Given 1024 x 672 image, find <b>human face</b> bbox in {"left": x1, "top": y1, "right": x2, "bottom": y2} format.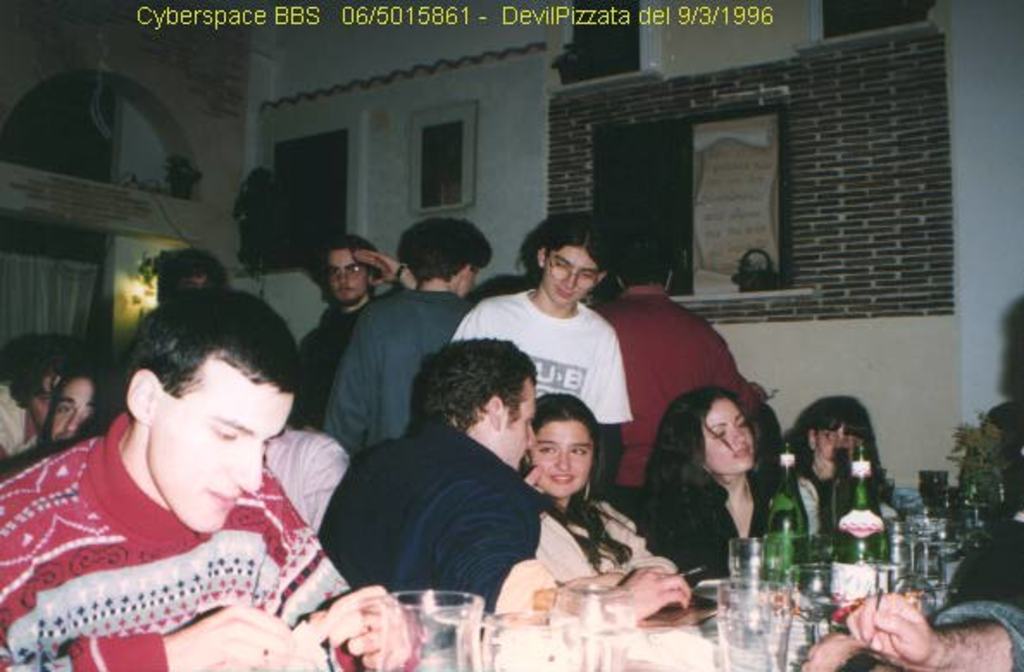
{"left": 534, "top": 426, "right": 593, "bottom": 498}.
